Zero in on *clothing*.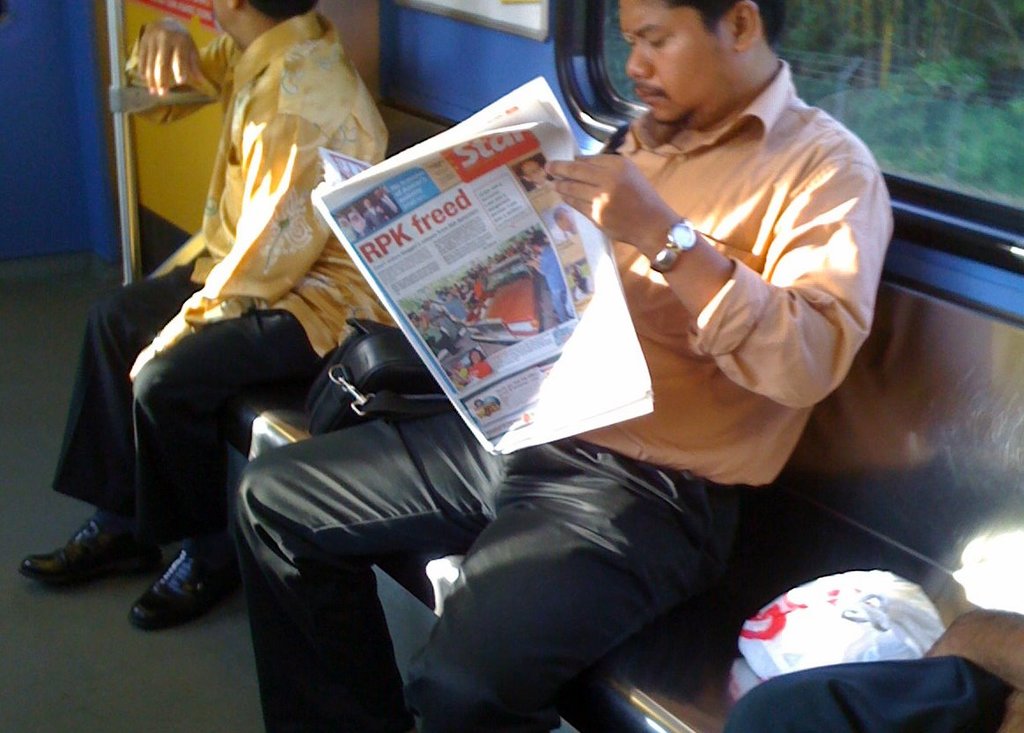
Zeroed in: Rect(349, 207, 365, 238).
